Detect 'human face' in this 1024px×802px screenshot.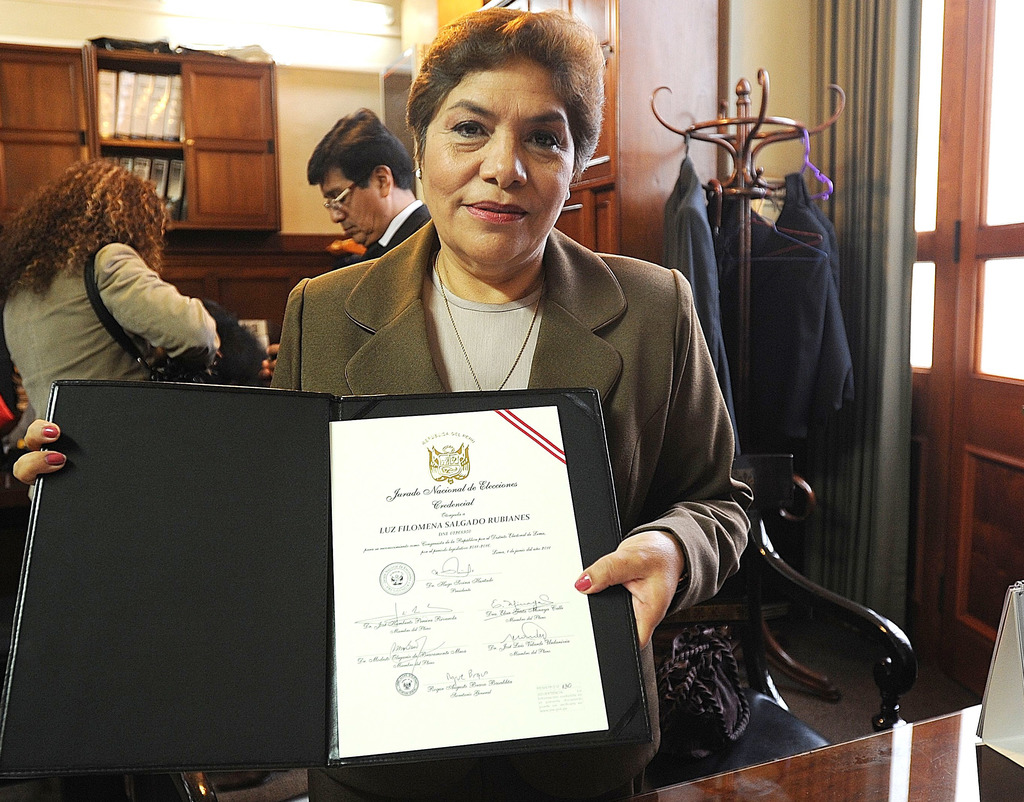
Detection: box=[327, 165, 382, 246].
